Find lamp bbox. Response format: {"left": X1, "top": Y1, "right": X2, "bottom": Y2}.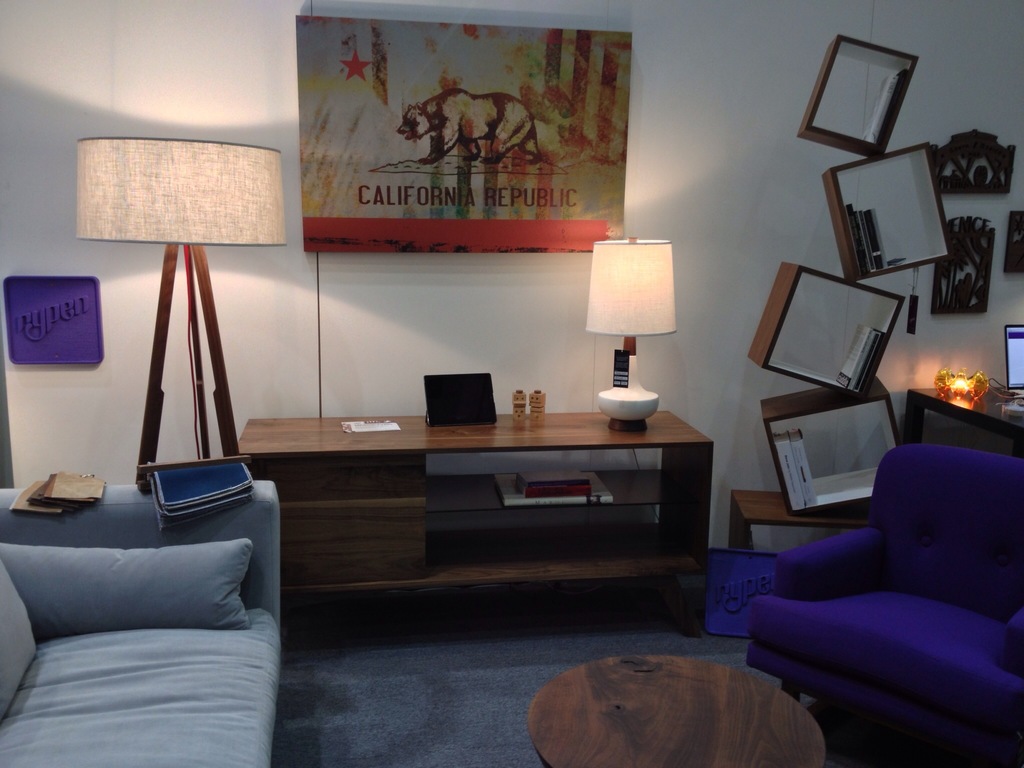
{"left": 933, "top": 366, "right": 1010, "bottom": 404}.
